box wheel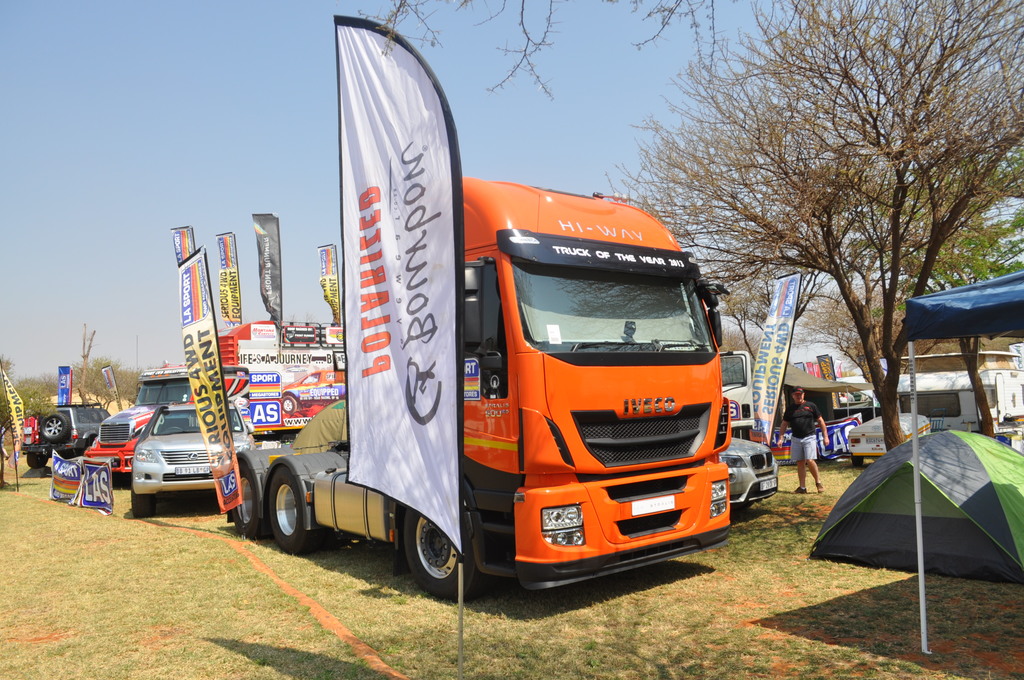
232:462:259:542
